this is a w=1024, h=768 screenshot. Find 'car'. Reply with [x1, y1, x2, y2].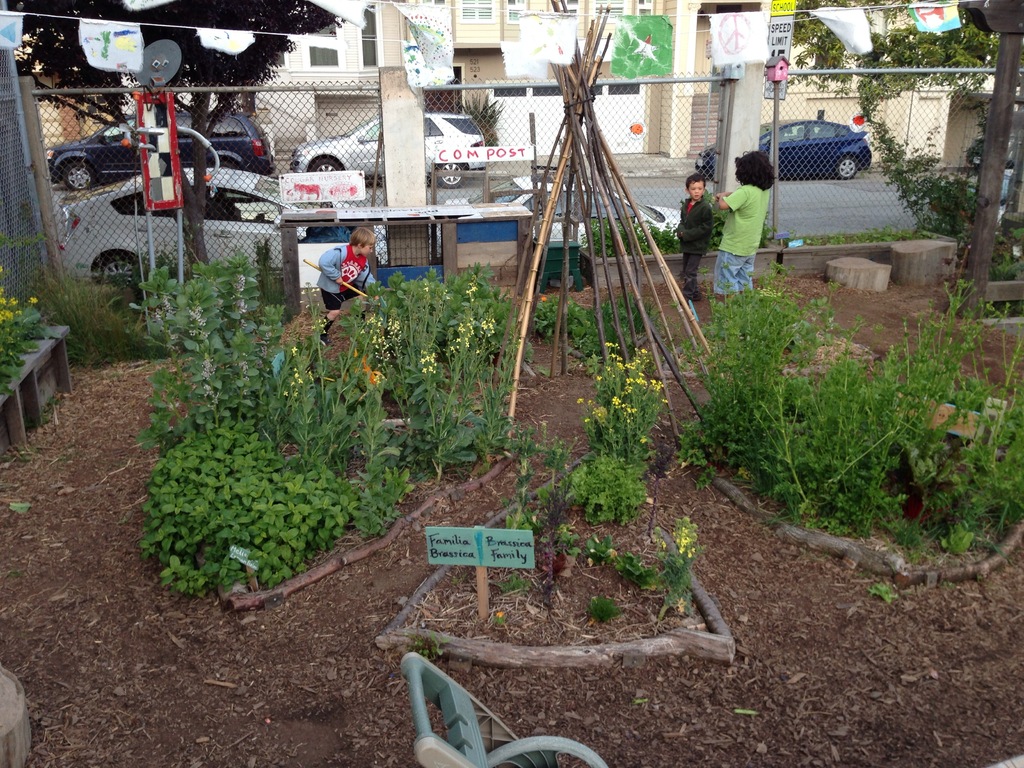
[287, 103, 486, 192].
